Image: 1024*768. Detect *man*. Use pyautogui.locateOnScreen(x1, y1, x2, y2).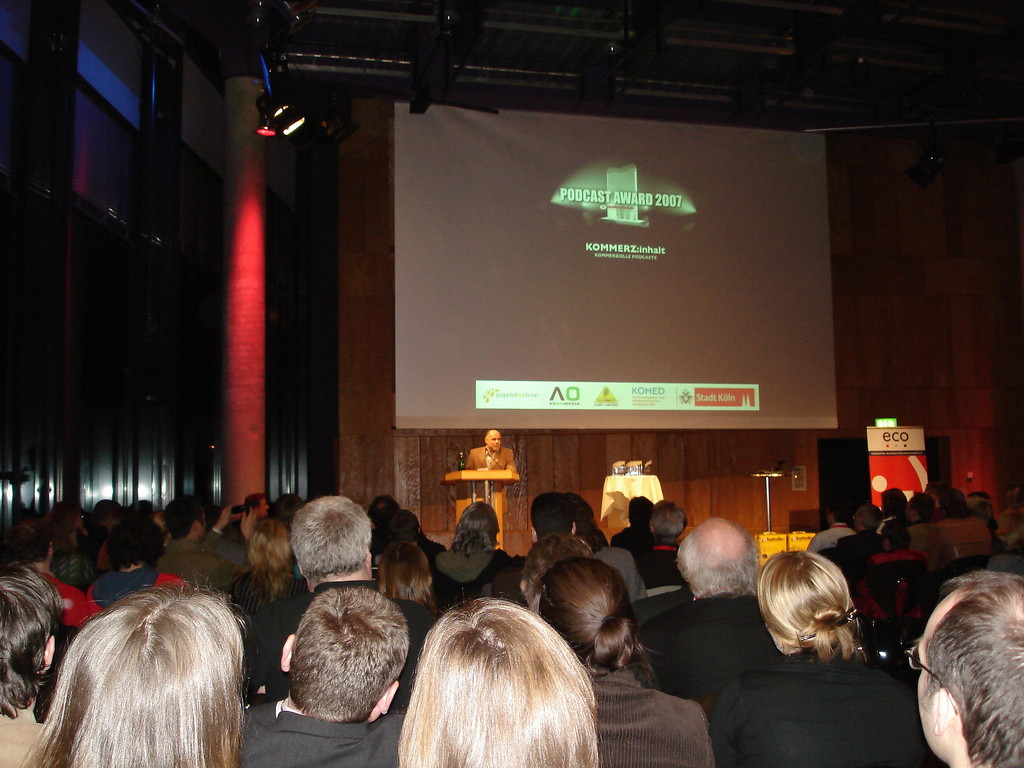
pyautogui.locateOnScreen(4, 511, 97, 637).
